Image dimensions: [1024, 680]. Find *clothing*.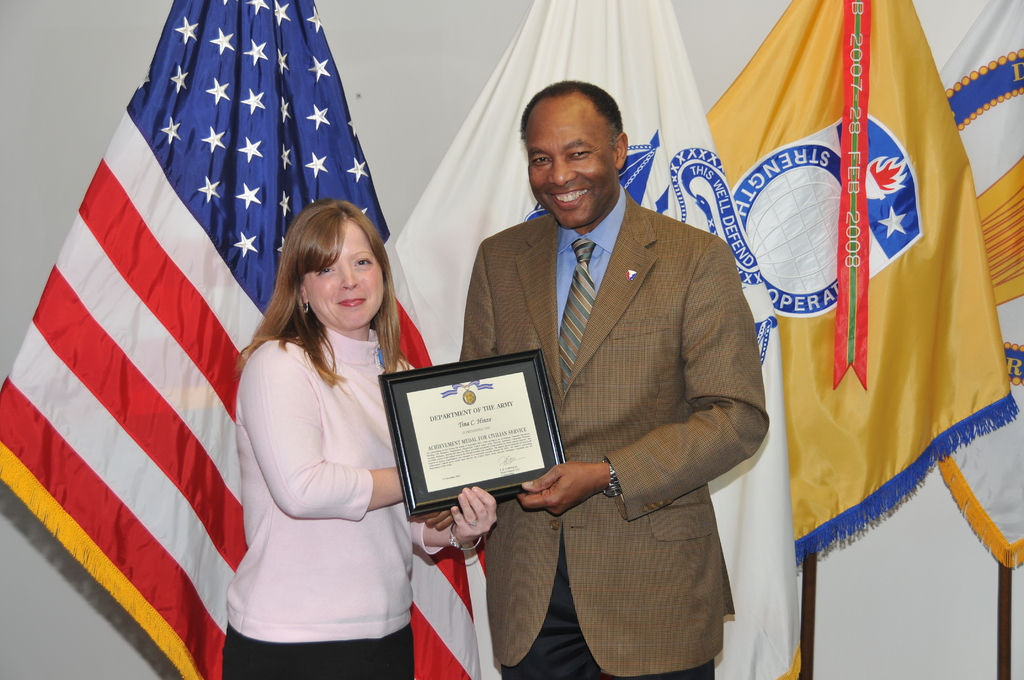
x1=456, y1=183, x2=769, y2=679.
